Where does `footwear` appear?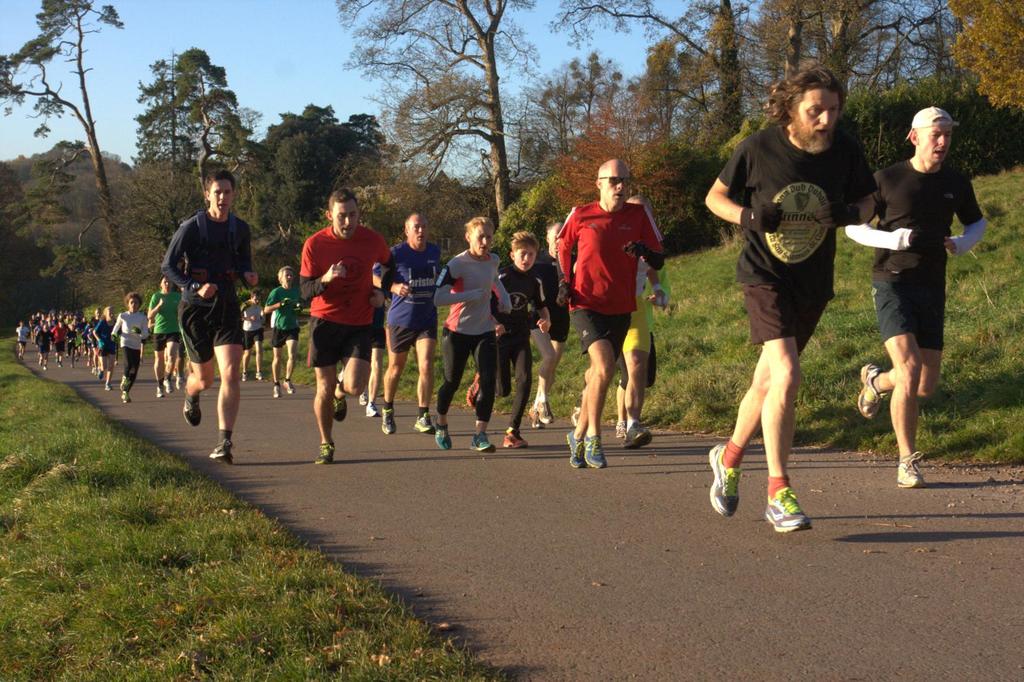
Appears at locate(537, 398, 554, 424).
